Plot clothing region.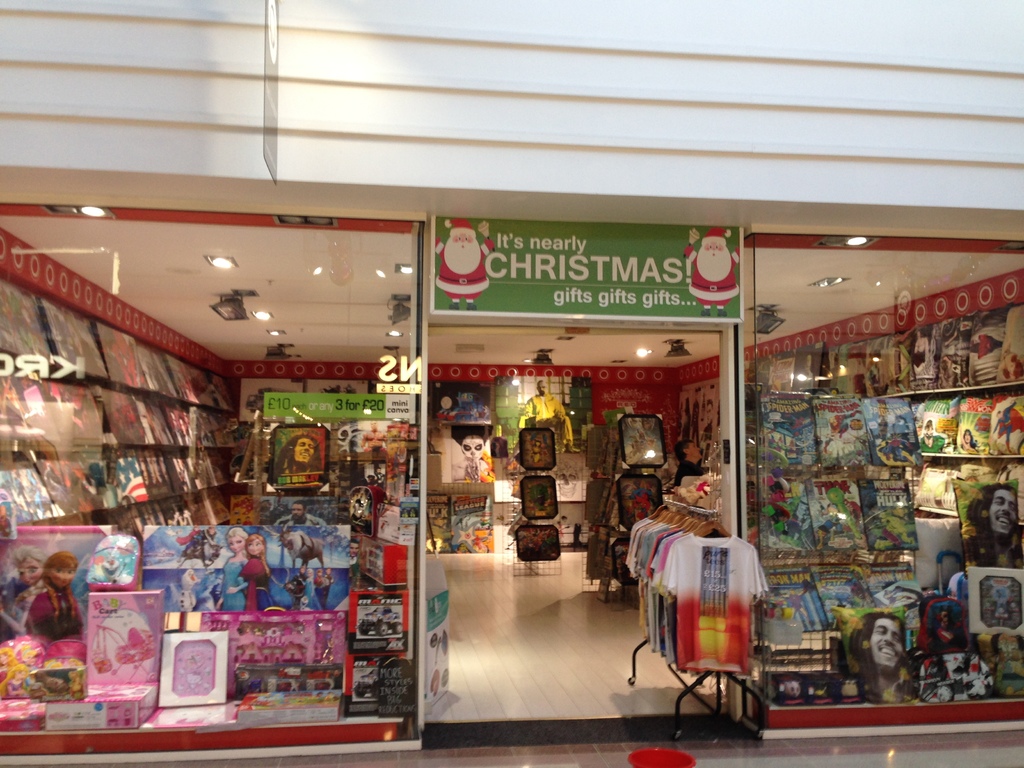
Plotted at x1=920 y1=436 x2=944 y2=452.
